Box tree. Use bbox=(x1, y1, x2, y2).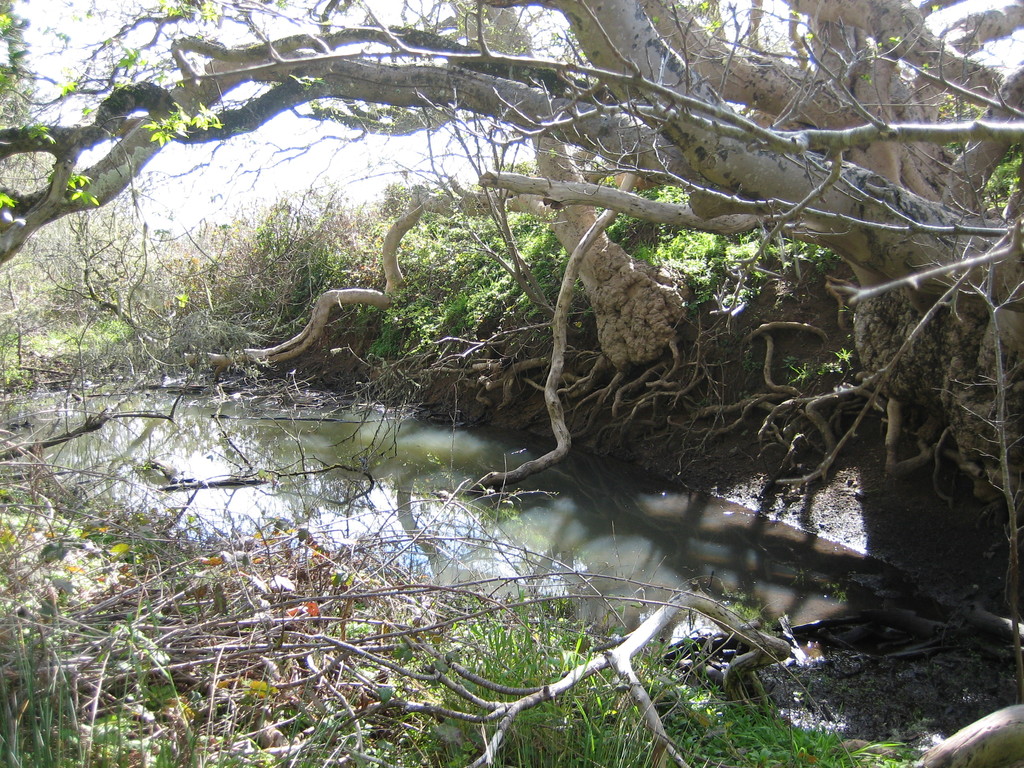
bbox=(3, 0, 1023, 767).
